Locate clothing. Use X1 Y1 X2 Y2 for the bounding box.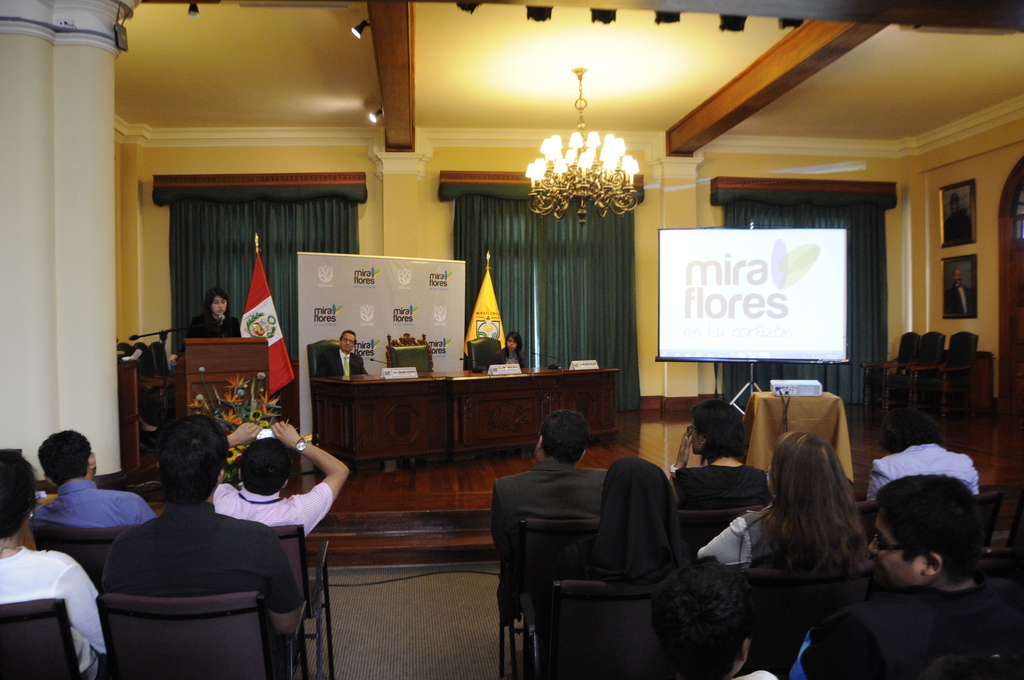
723 668 776 679.
